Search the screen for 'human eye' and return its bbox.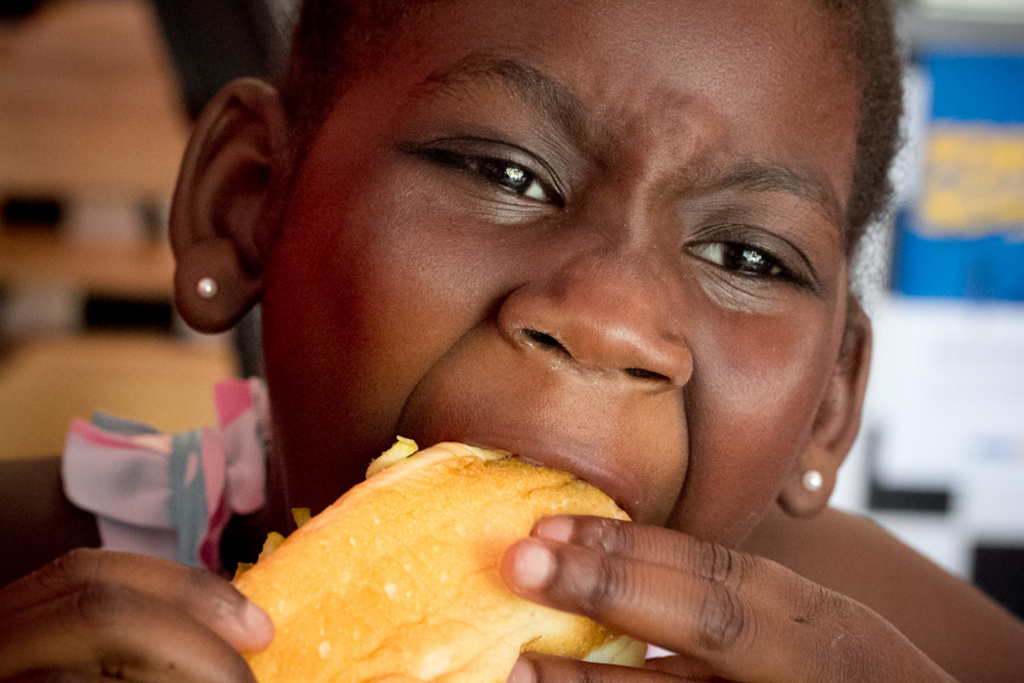
Found: BBox(390, 119, 598, 224).
